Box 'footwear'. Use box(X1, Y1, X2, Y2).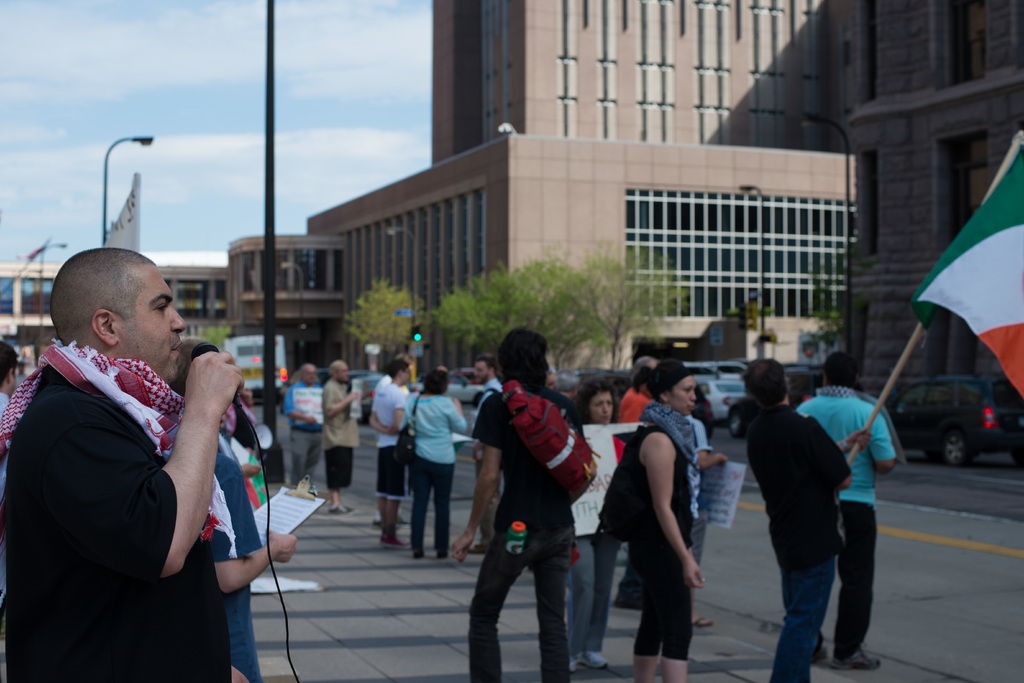
box(397, 515, 410, 526).
